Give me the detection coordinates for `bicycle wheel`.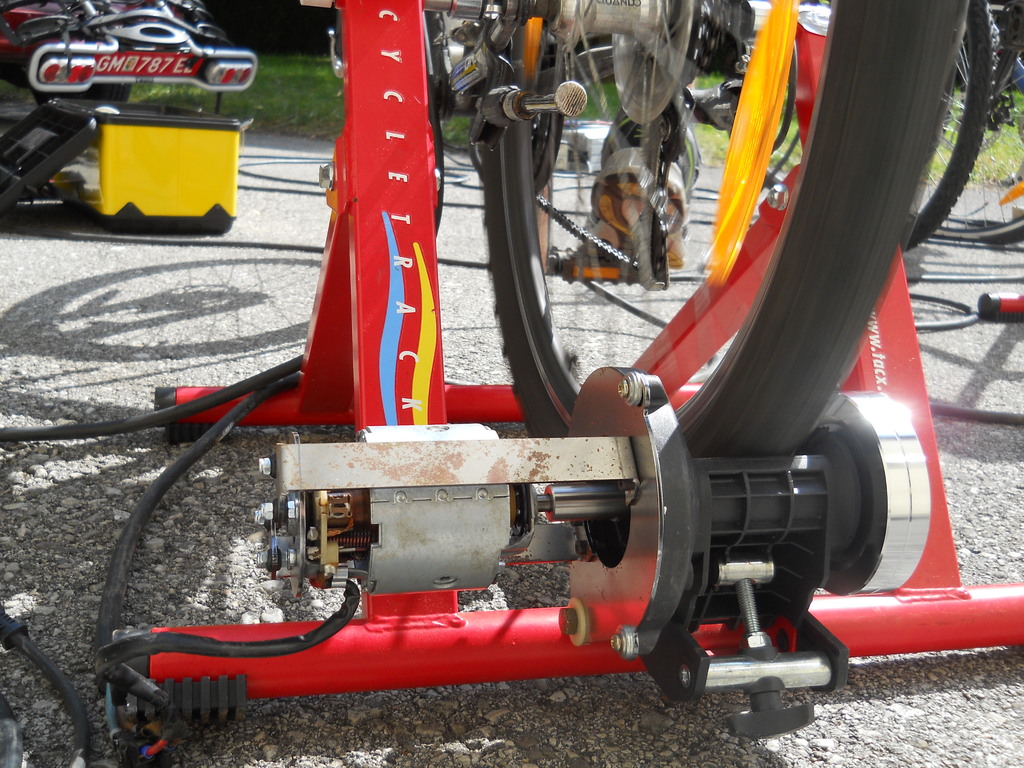
(478,0,977,460).
